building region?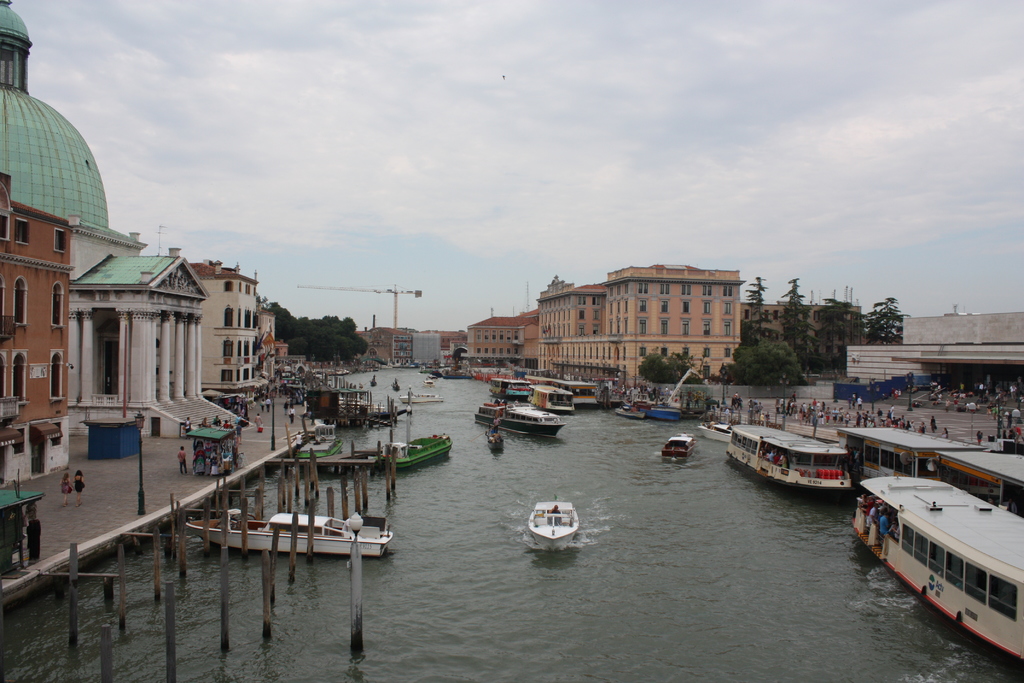
465:308:534:360
